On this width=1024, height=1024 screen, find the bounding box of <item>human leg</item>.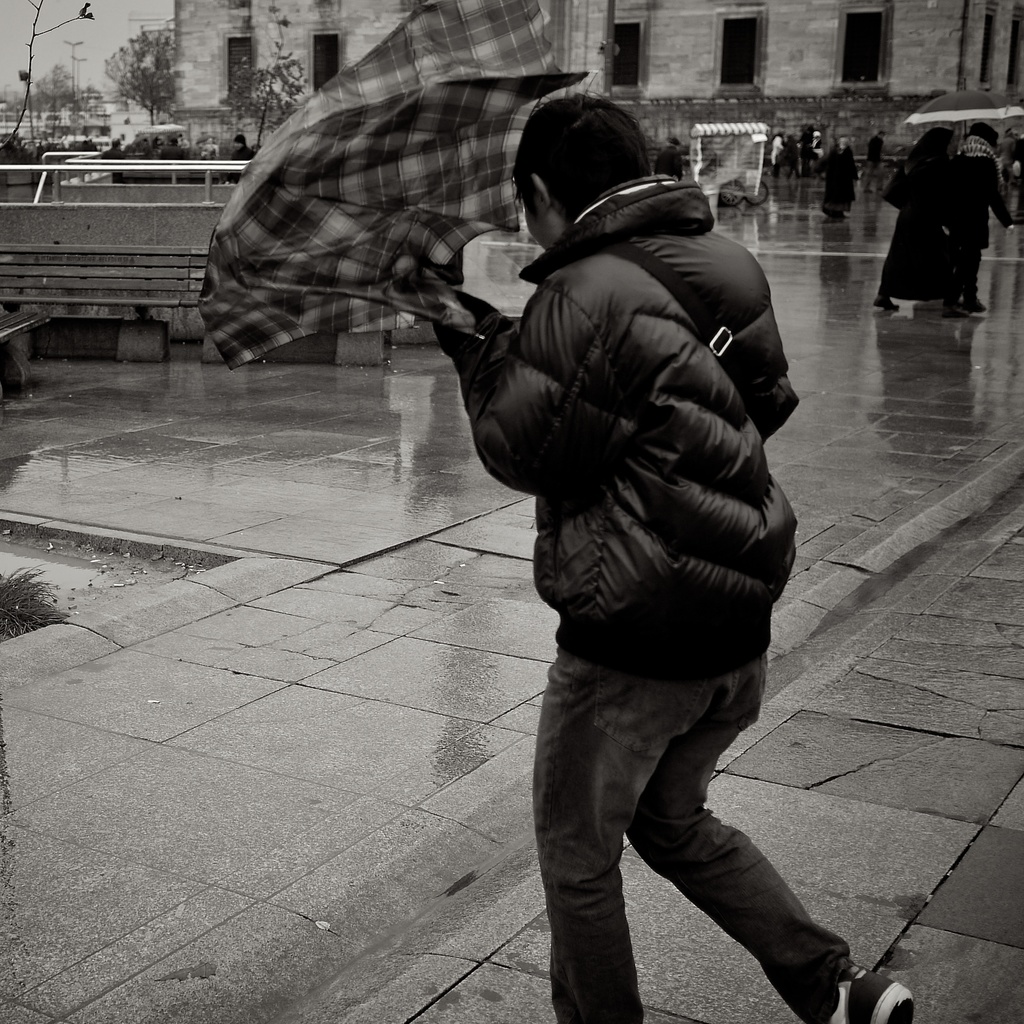
Bounding box: [x1=963, y1=226, x2=988, y2=312].
